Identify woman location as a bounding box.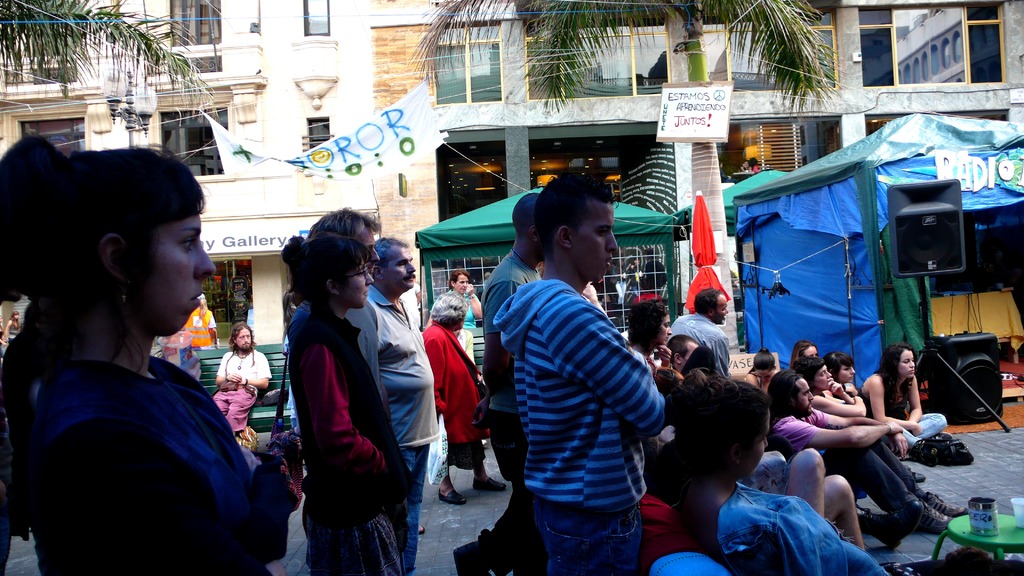
(x1=813, y1=361, x2=871, y2=415).
